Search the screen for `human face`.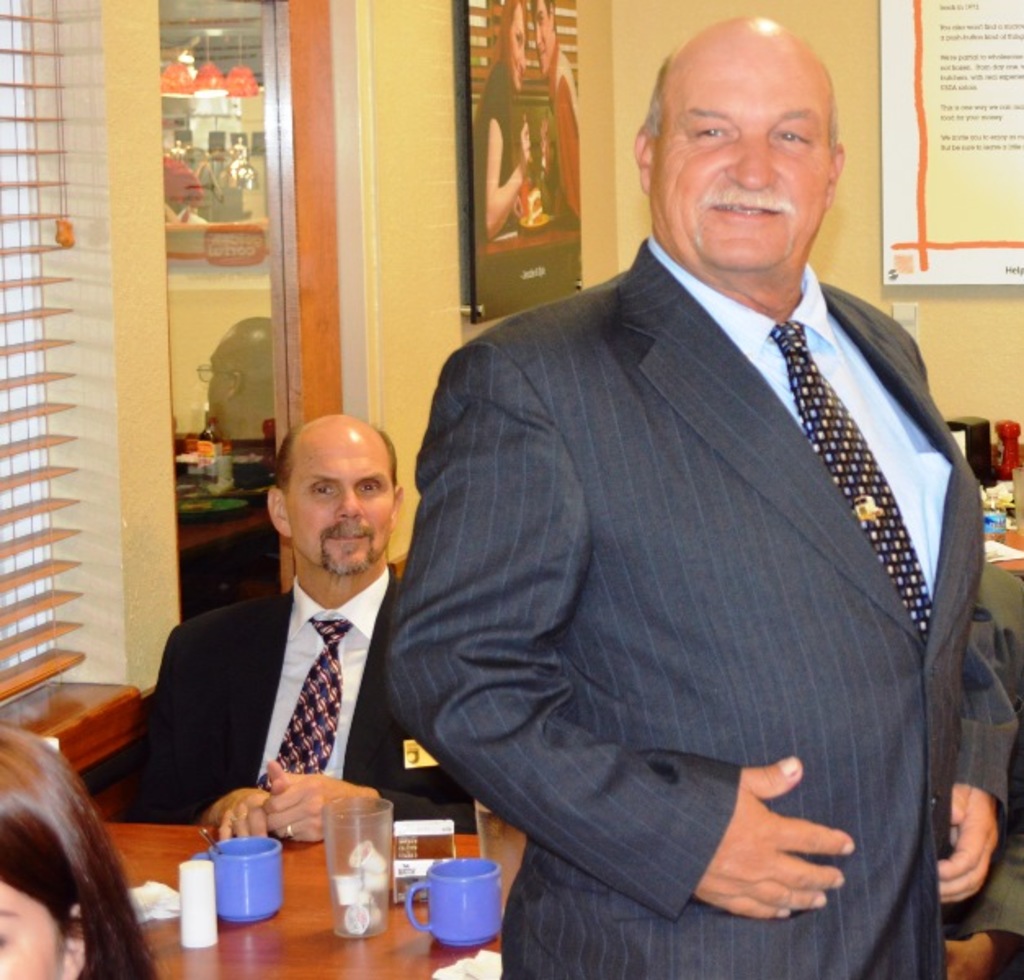
Found at [x1=648, y1=29, x2=830, y2=279].
